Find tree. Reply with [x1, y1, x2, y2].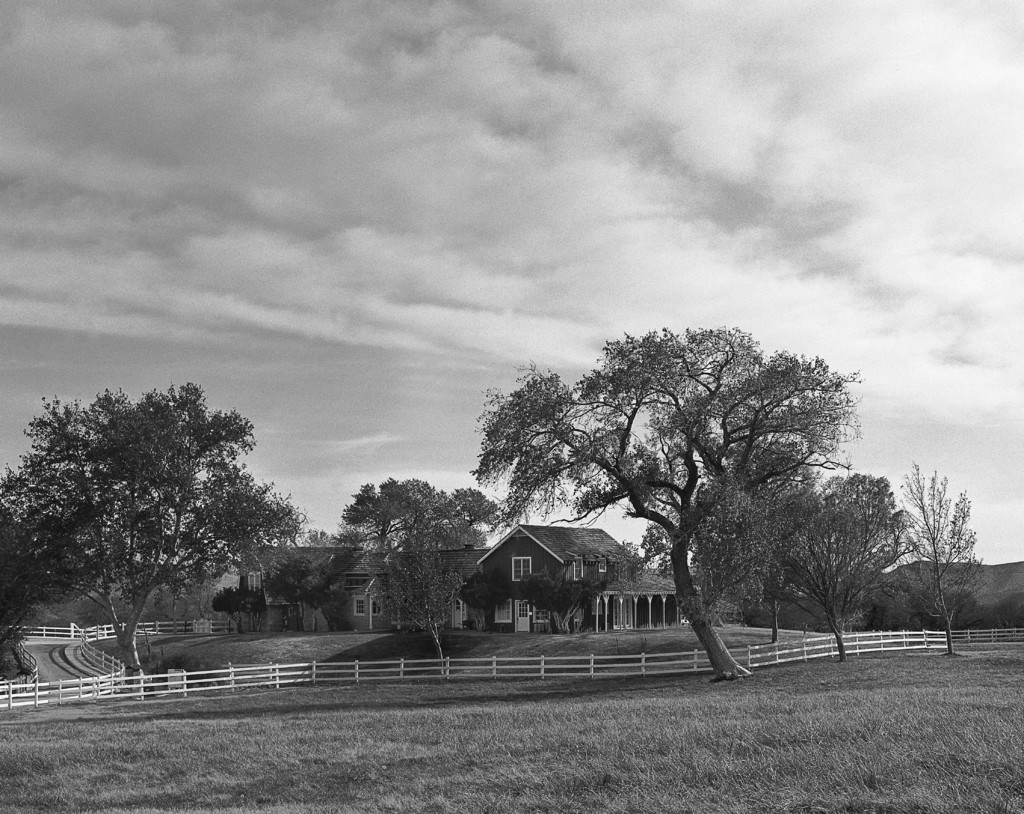
[211, 588, 284, 615].
